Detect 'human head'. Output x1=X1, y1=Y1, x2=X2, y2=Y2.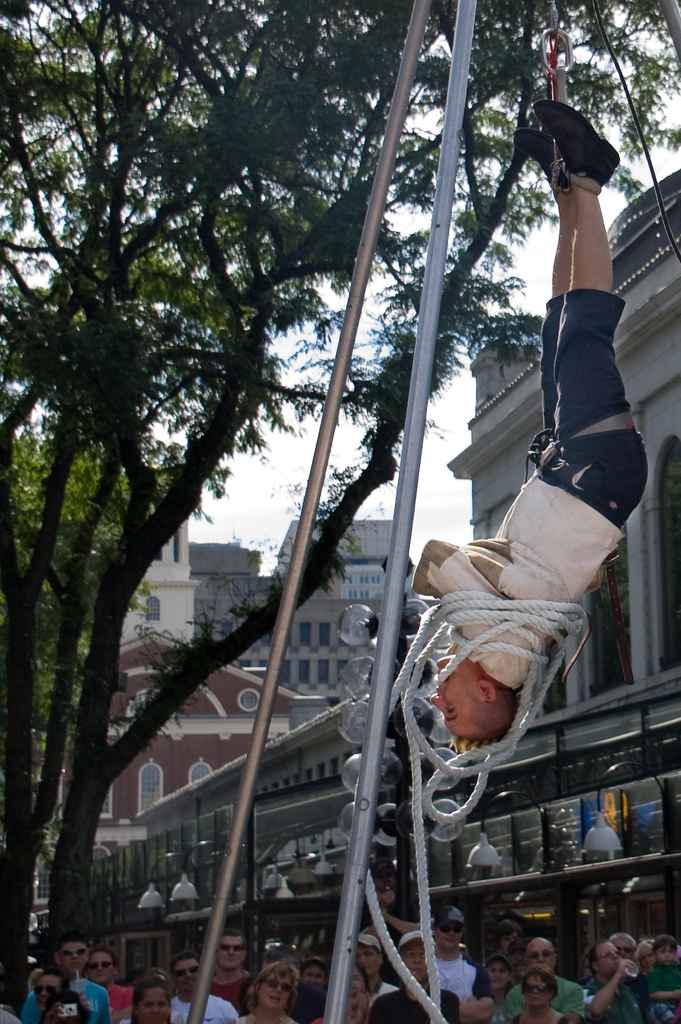
x1=492, y1=920, x2=522, y2=954.
